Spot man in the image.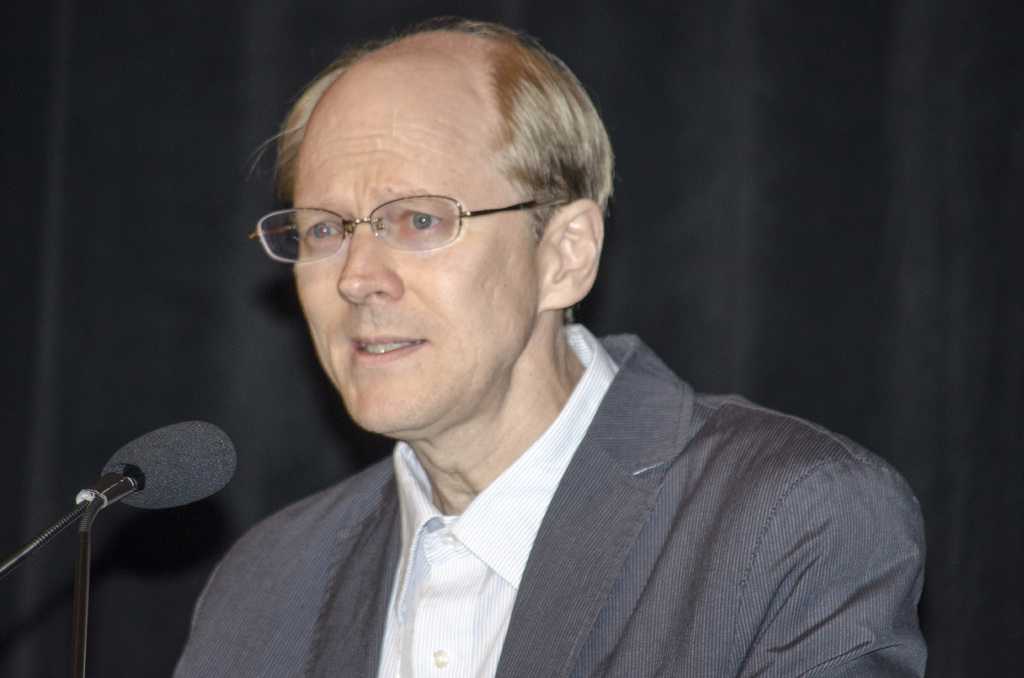
man found at select_region(138, 33, 934, 665).
